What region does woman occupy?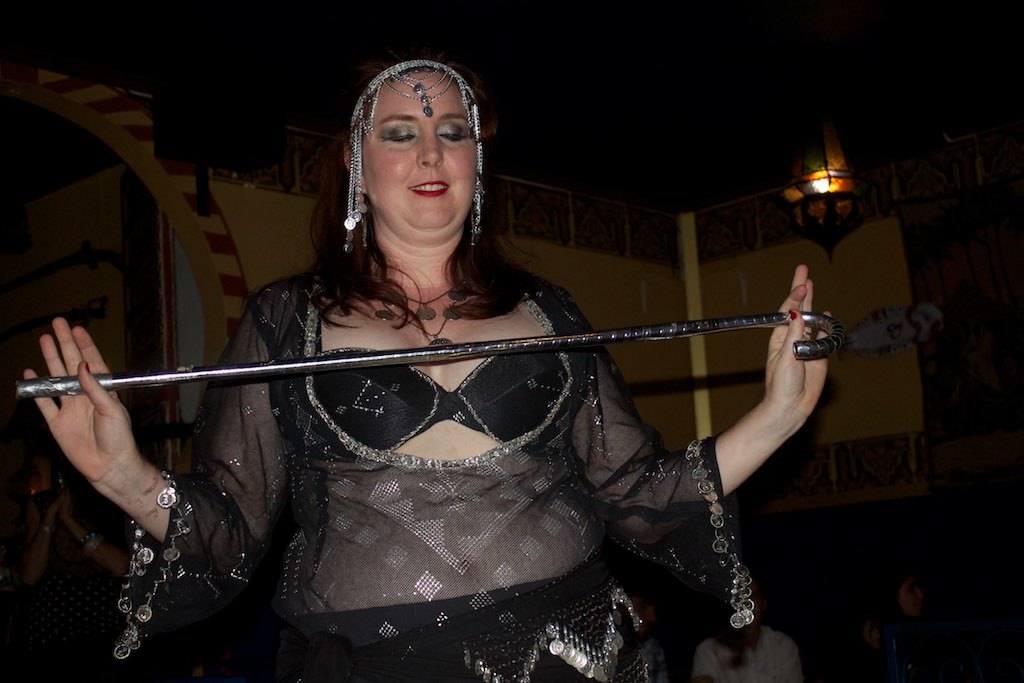
<region>15, 39, 840, 668</region>.
